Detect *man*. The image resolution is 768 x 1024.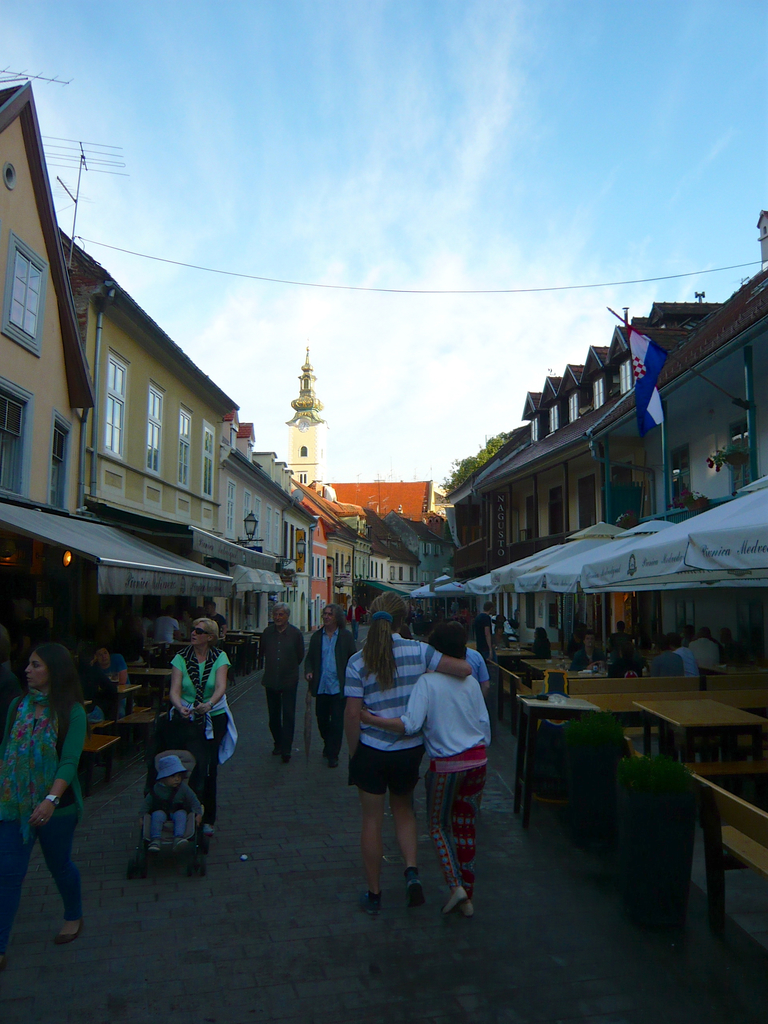
[252, 596, 309, 763].
